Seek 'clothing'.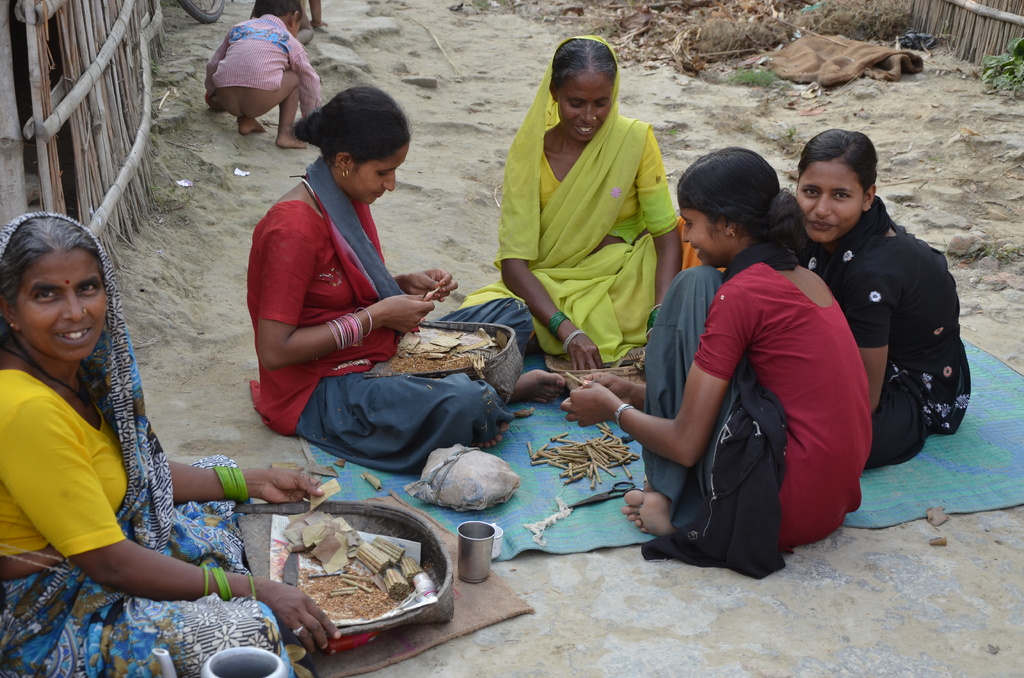
(0,210,294,677).
